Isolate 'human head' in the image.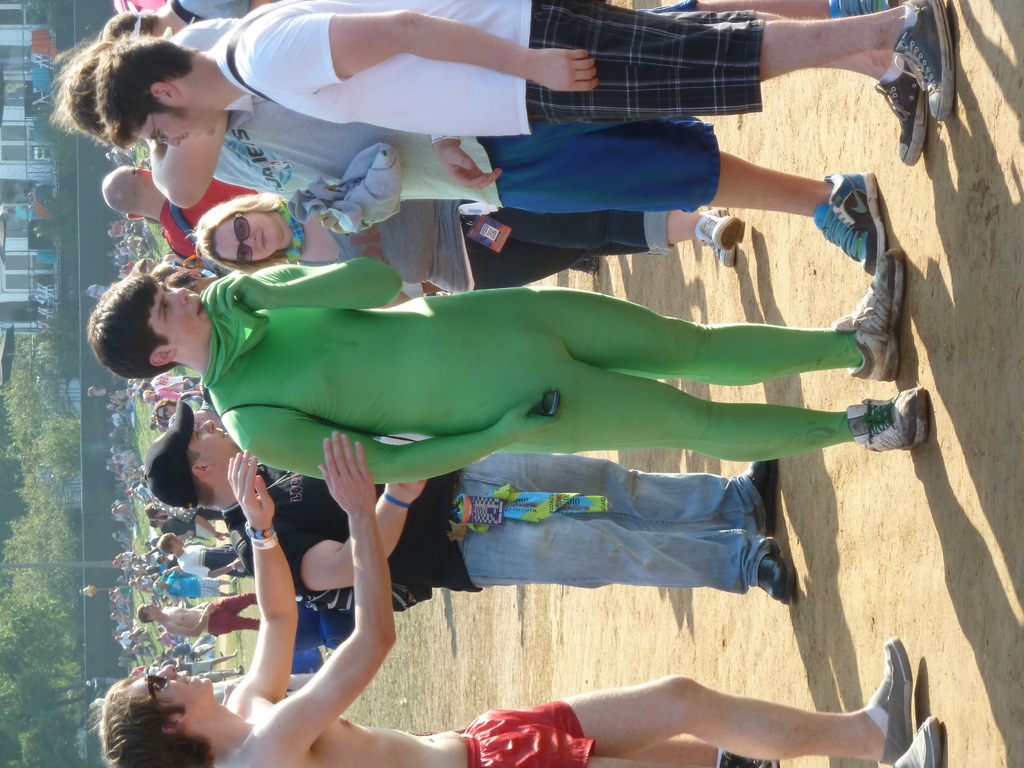
Isolated region: box=[67, 42, 108, 141].
